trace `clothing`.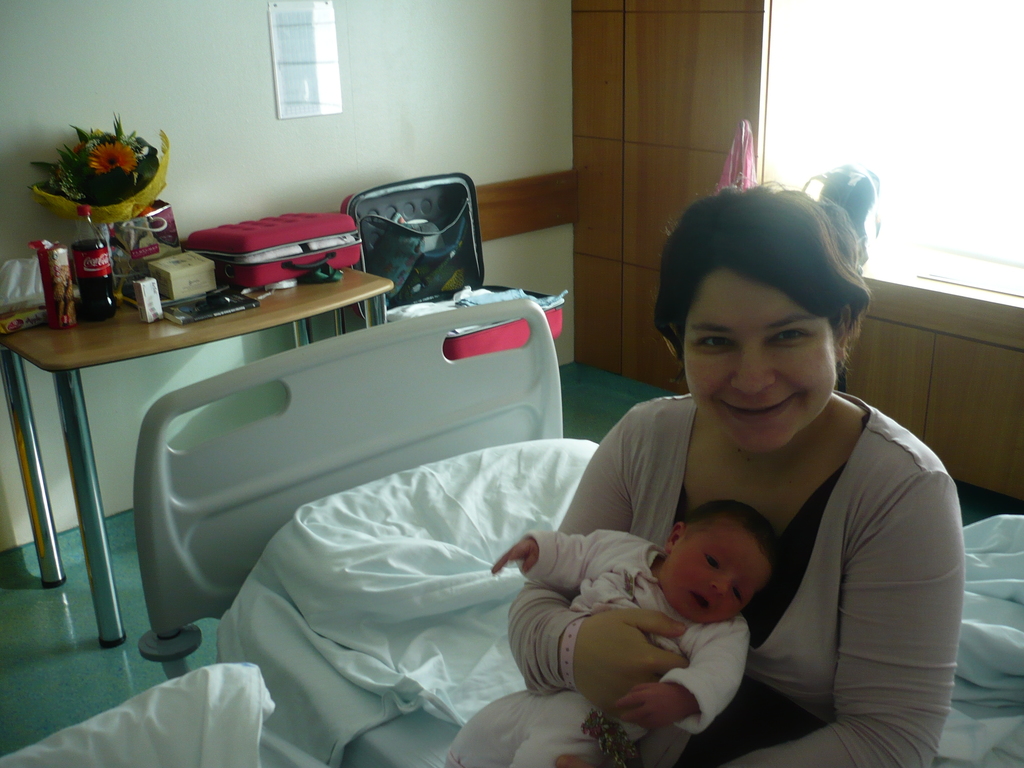
Traced to select_region(557, 392, 951, 767).
